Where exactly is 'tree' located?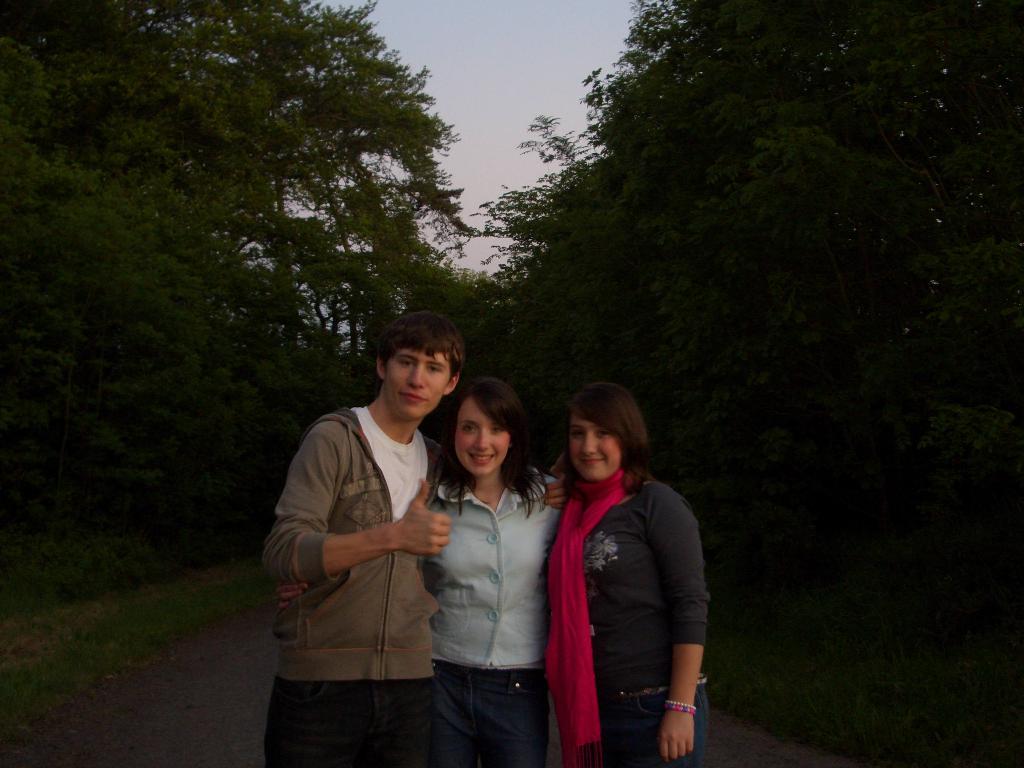
Its bounding box is locate(463, 5, 1023, 767).
